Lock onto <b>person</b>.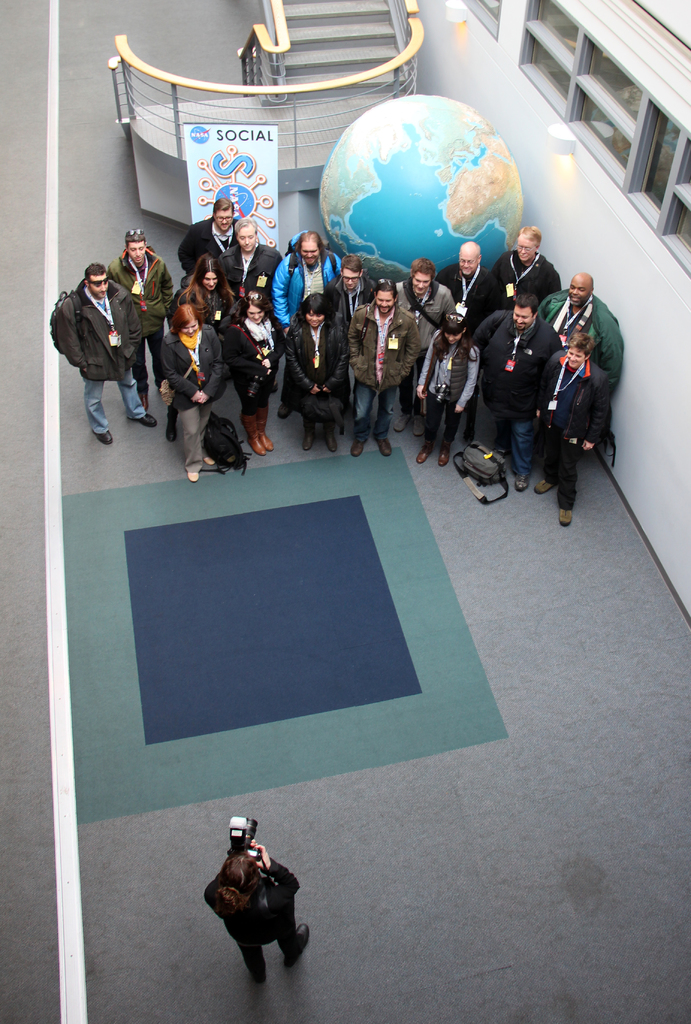
Locked: 212,814,303,995.
